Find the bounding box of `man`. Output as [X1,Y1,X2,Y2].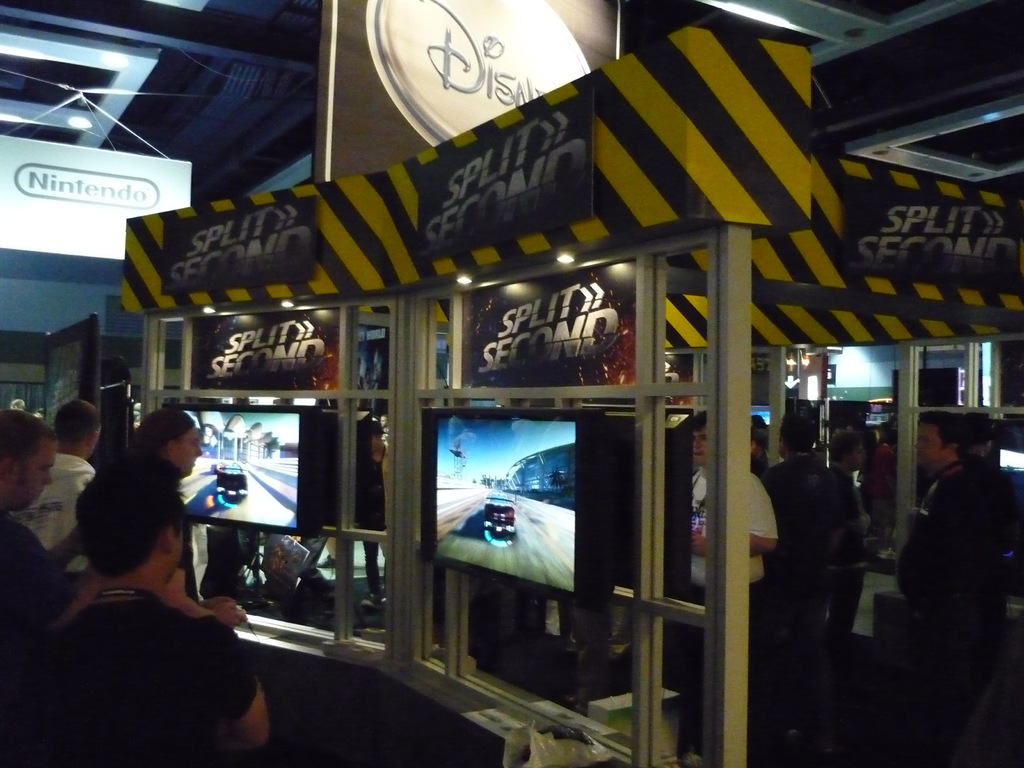
[828,431,865,637].
